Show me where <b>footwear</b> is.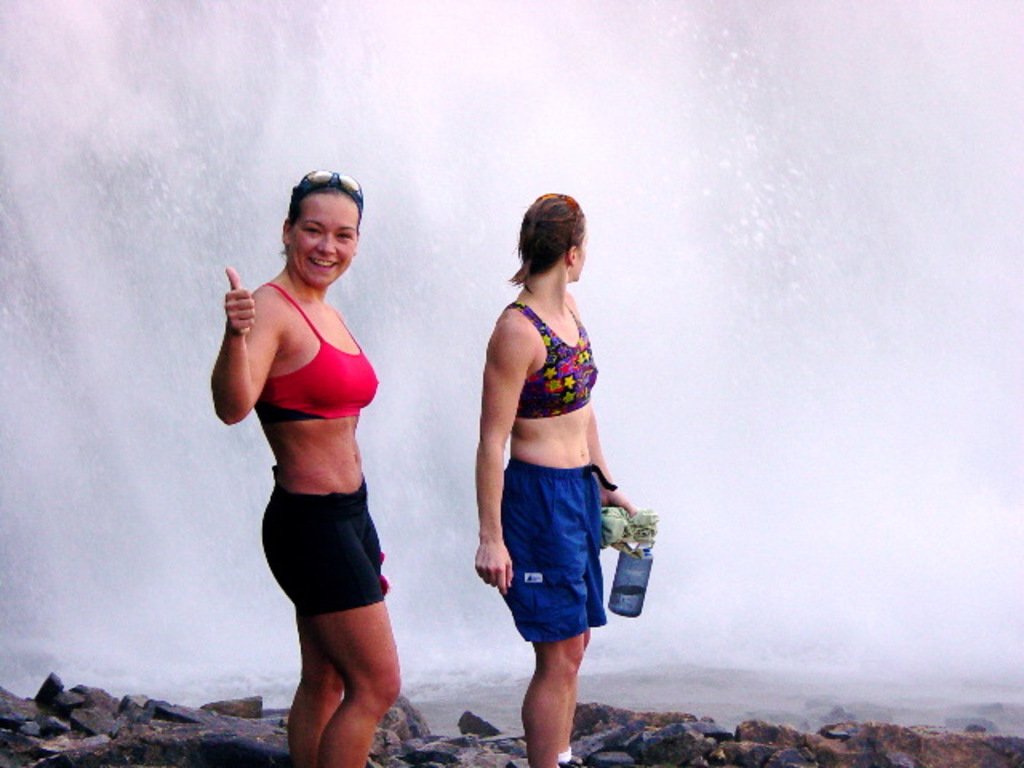
<b>footwear</b> is at bbox=[557, 747, 573, 766].
